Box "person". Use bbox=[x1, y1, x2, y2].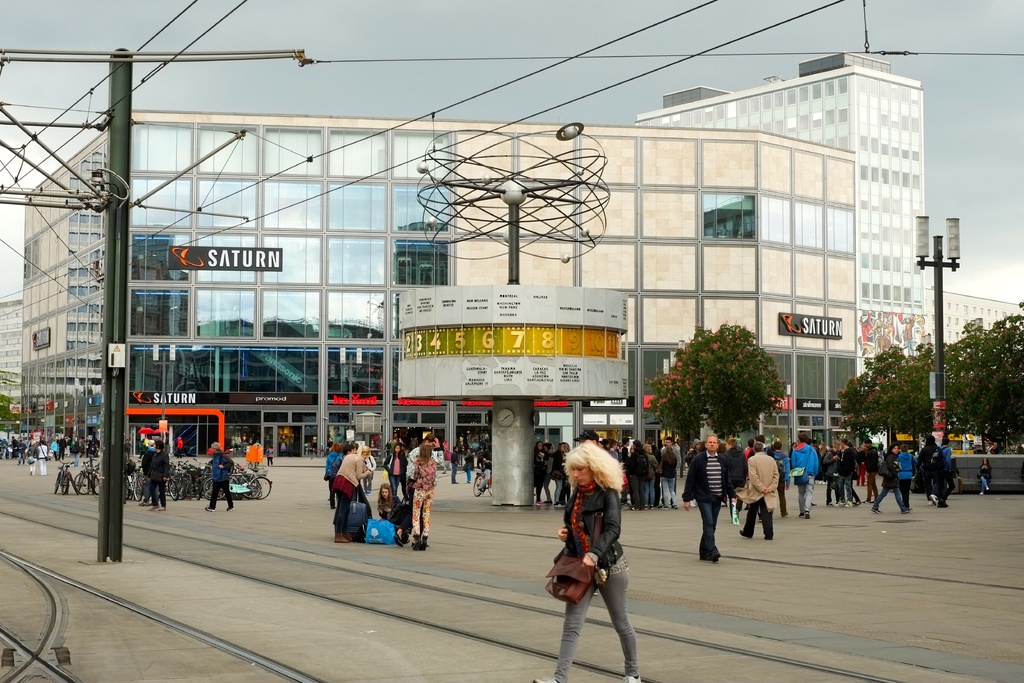
bbox=[450, 445, 460, 483].
